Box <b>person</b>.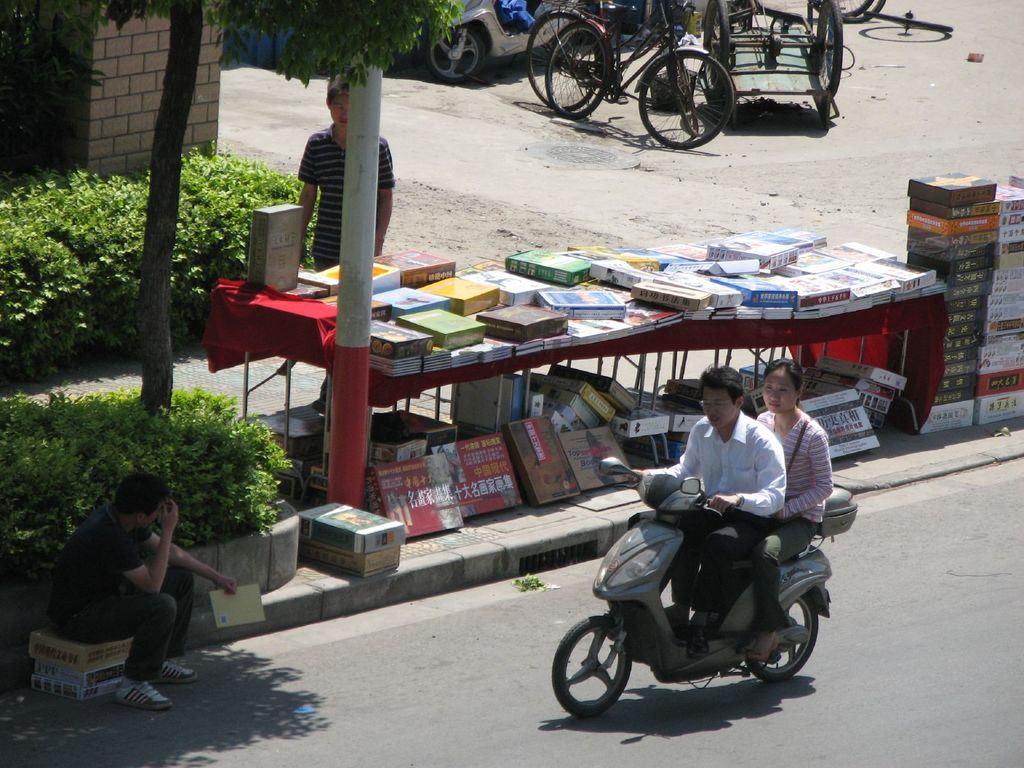
[628, 369, 786, 655].
